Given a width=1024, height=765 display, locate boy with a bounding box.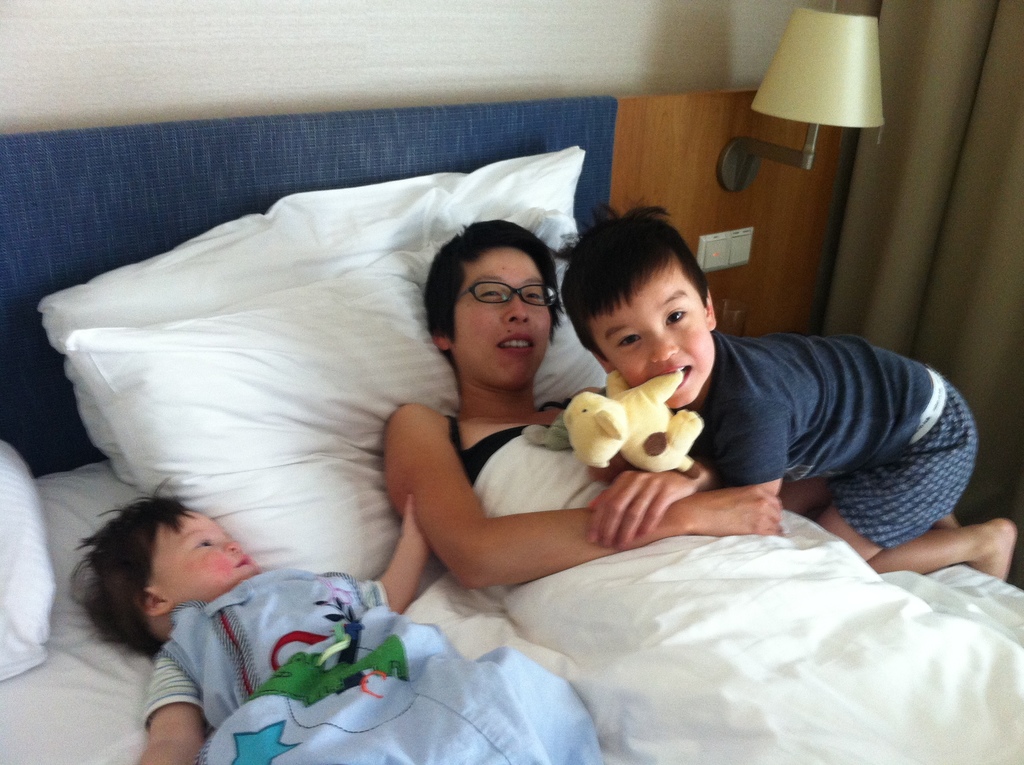
Located: pyautogui.locateOnScreen(55, 503, 447, 741).
